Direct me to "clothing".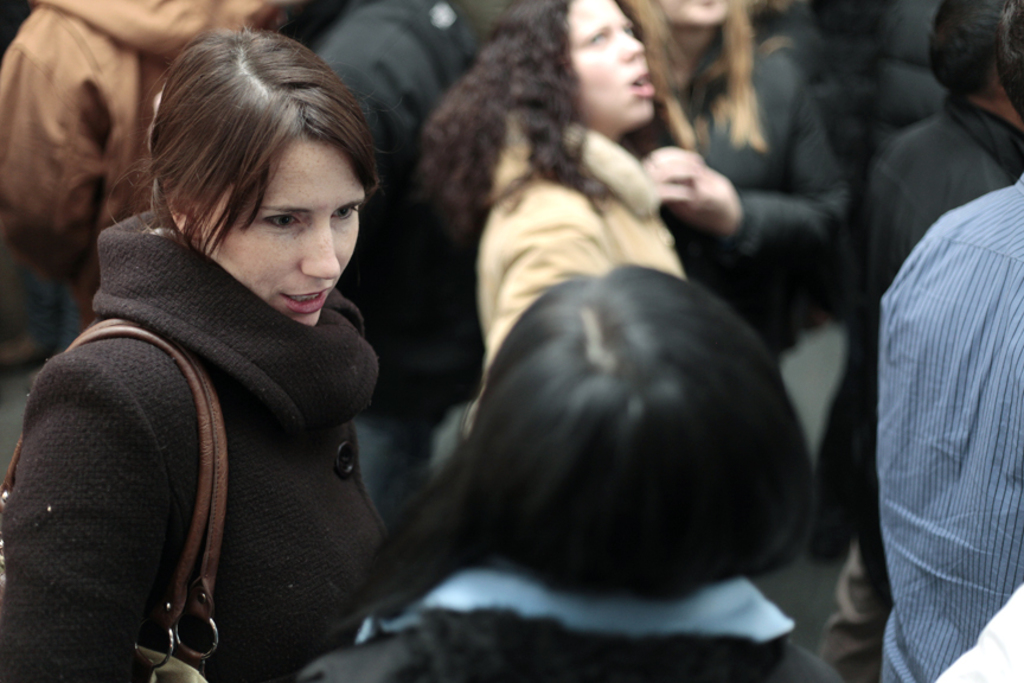
Direction: <bbox>434, 77, 671, 499</bbox>.
